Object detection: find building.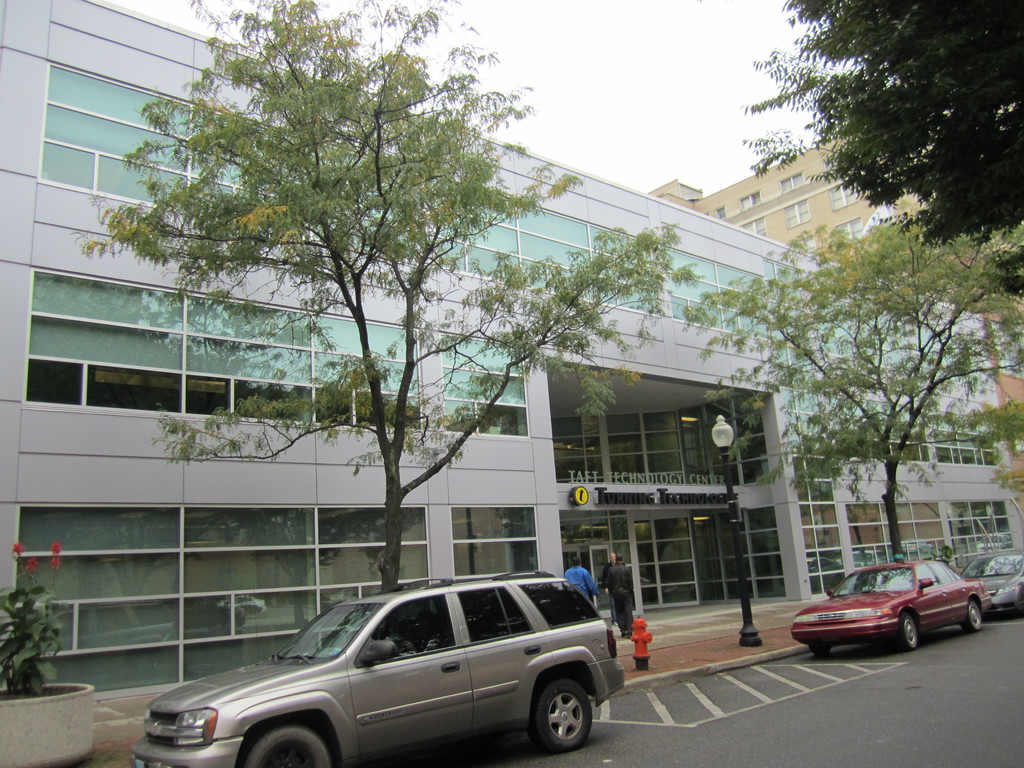
{"left": 658, "top": 121, "right": 1023, "bottom": 280}.
